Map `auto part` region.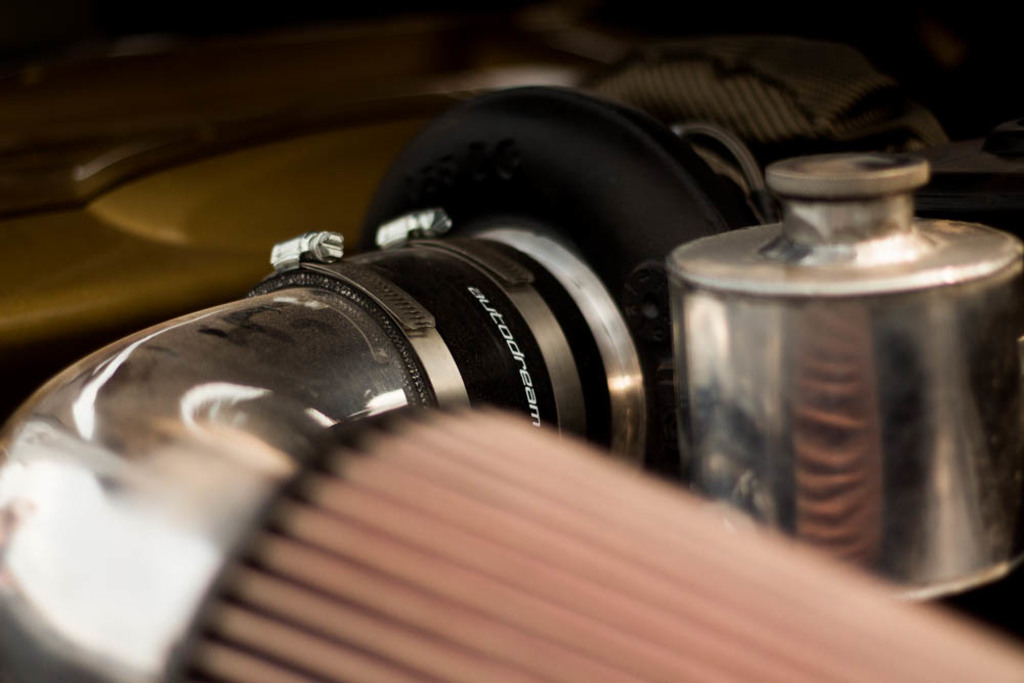
Mapped to (0,84,1023,682).
